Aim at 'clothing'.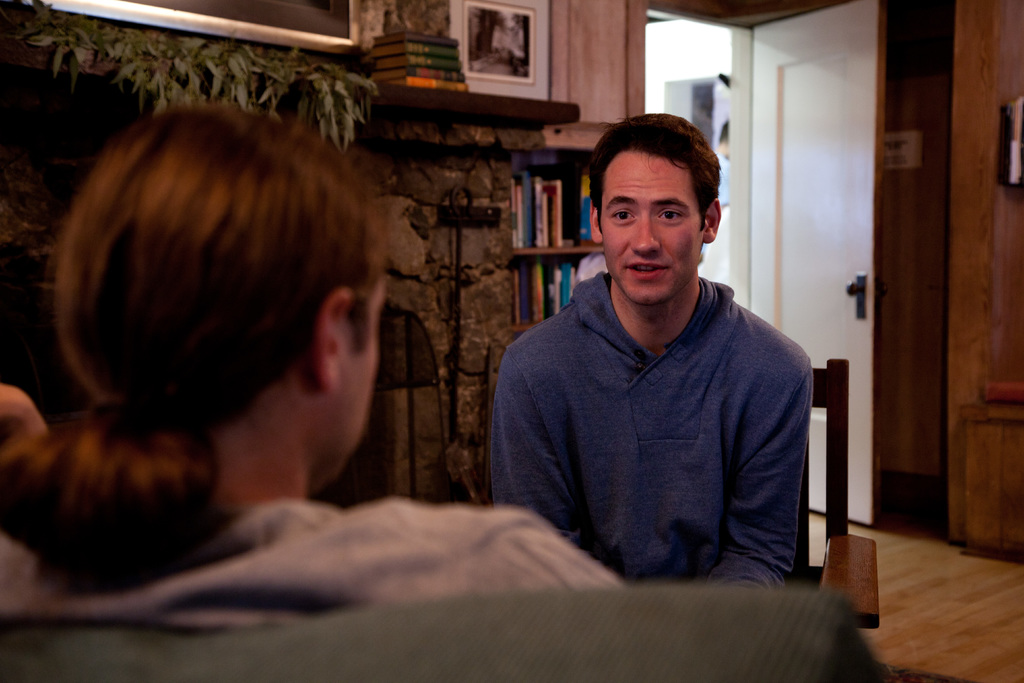
Aimed at [left=490, top=272, right=818, bottom=593].
